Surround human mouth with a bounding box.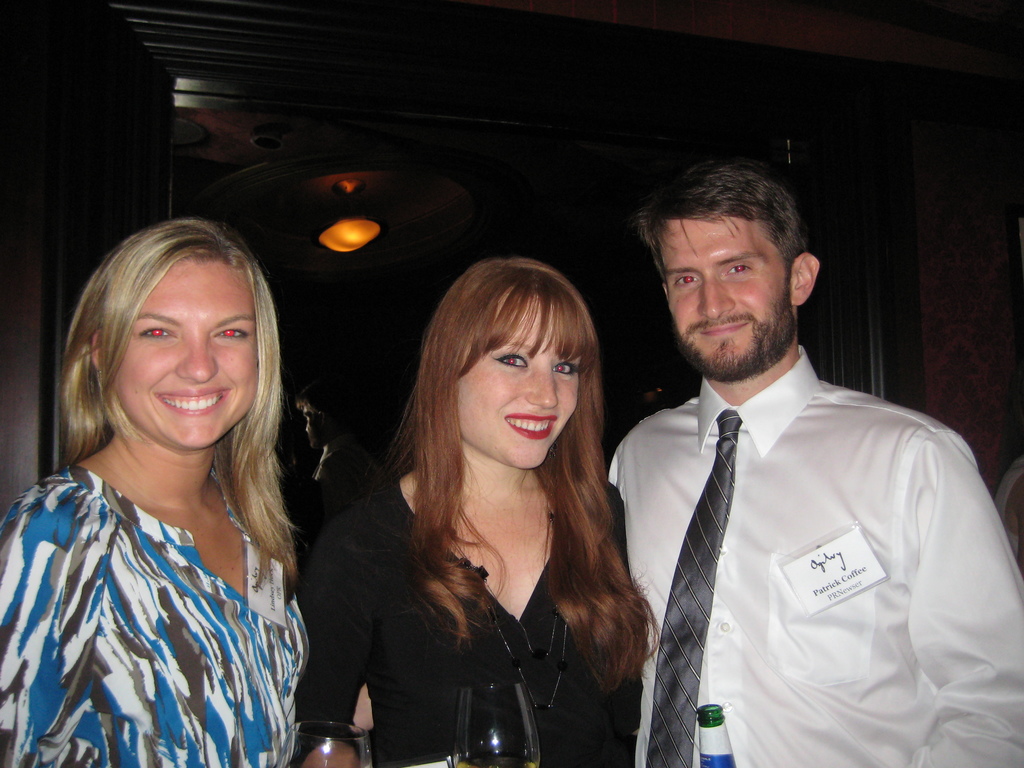
x1=154, y1=385, x2=231, y2=414.
